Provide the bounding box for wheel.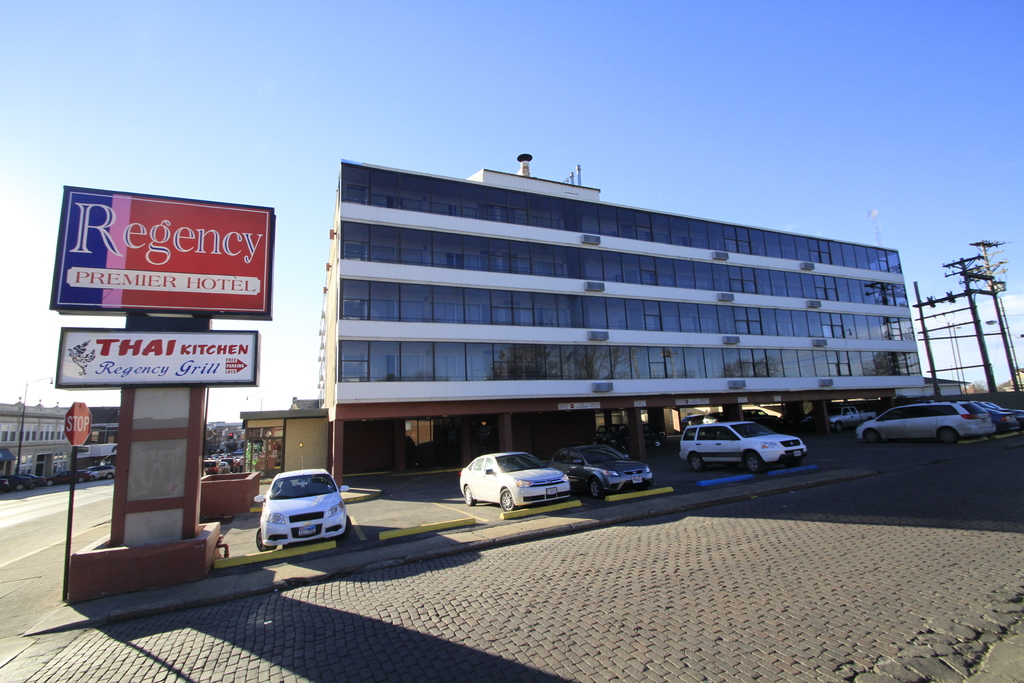
{"left": 108, "top": 473, "right": 111, "bottom": 480}.
